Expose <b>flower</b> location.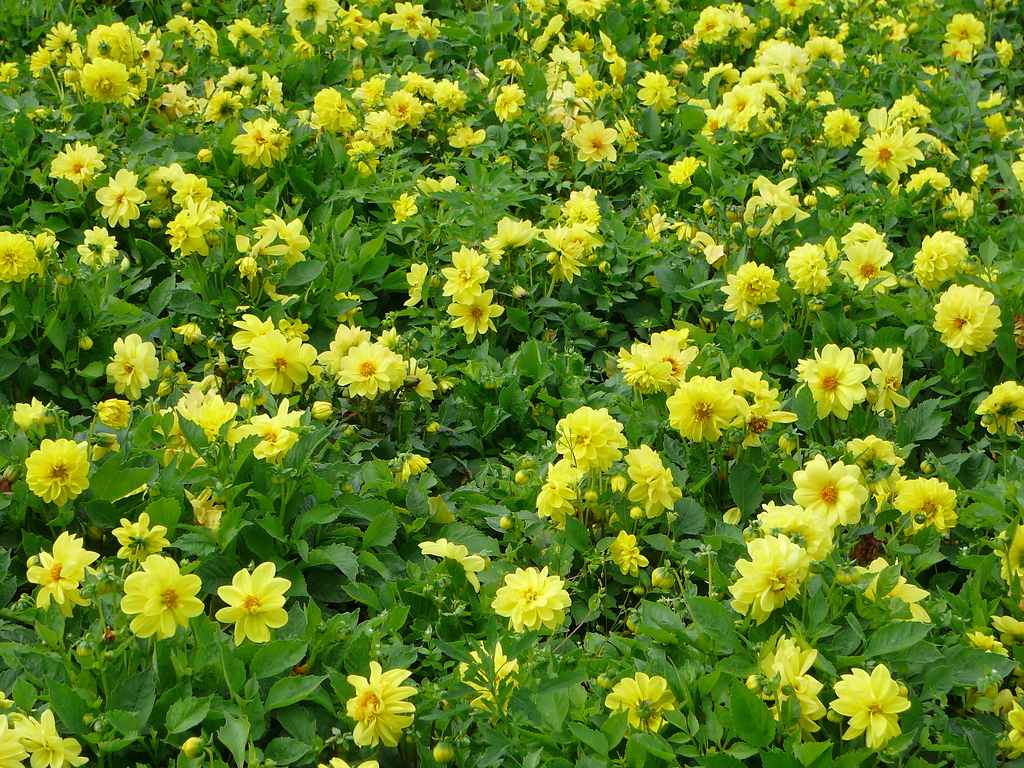
Exposed at 847 557 928 621.
